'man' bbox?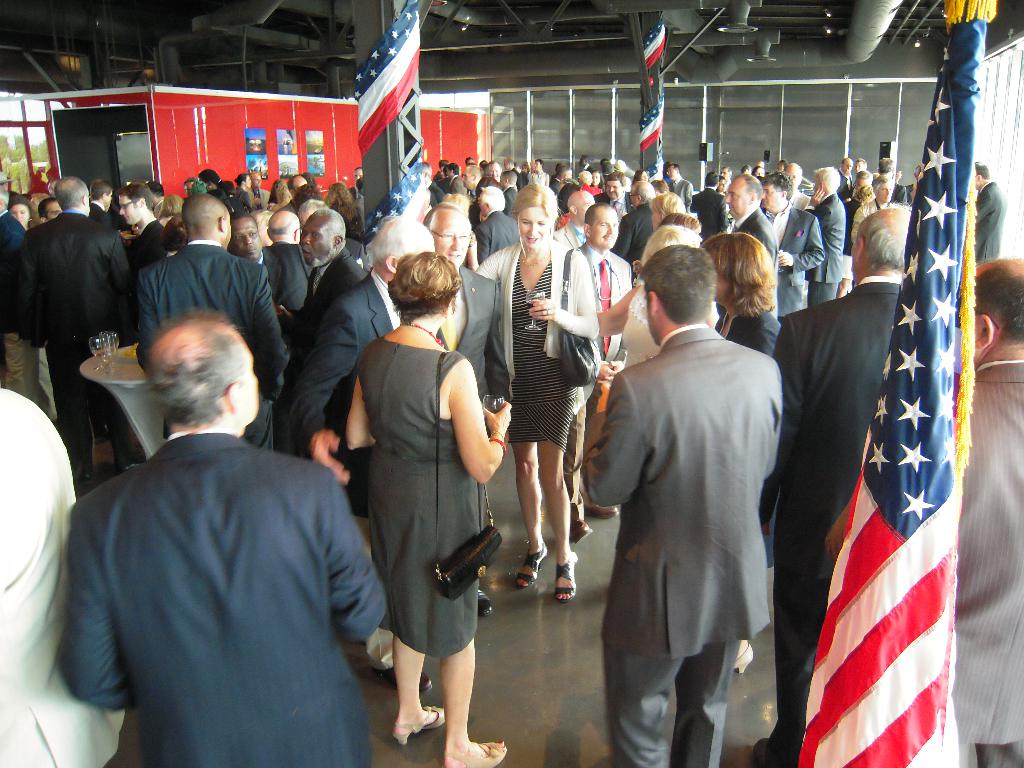
left=271, top=199, right=449, bottom=484
